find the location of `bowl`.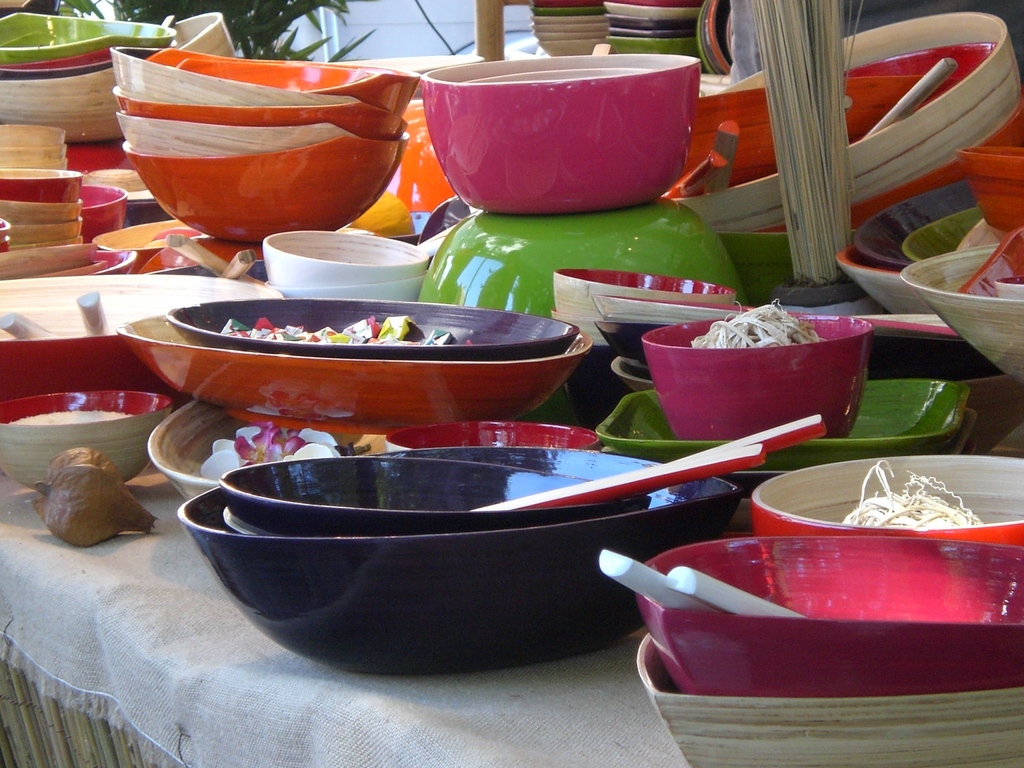
Location: rect(223, 455, 652, 532).
